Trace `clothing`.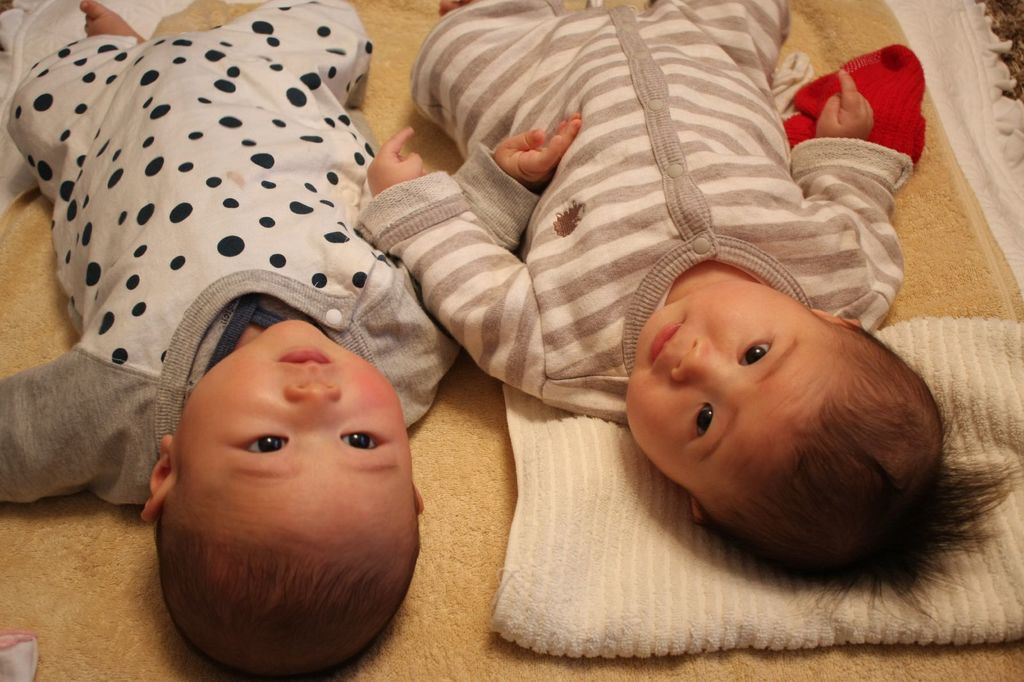
Traced to bbox(351, 0, 913, 423).
